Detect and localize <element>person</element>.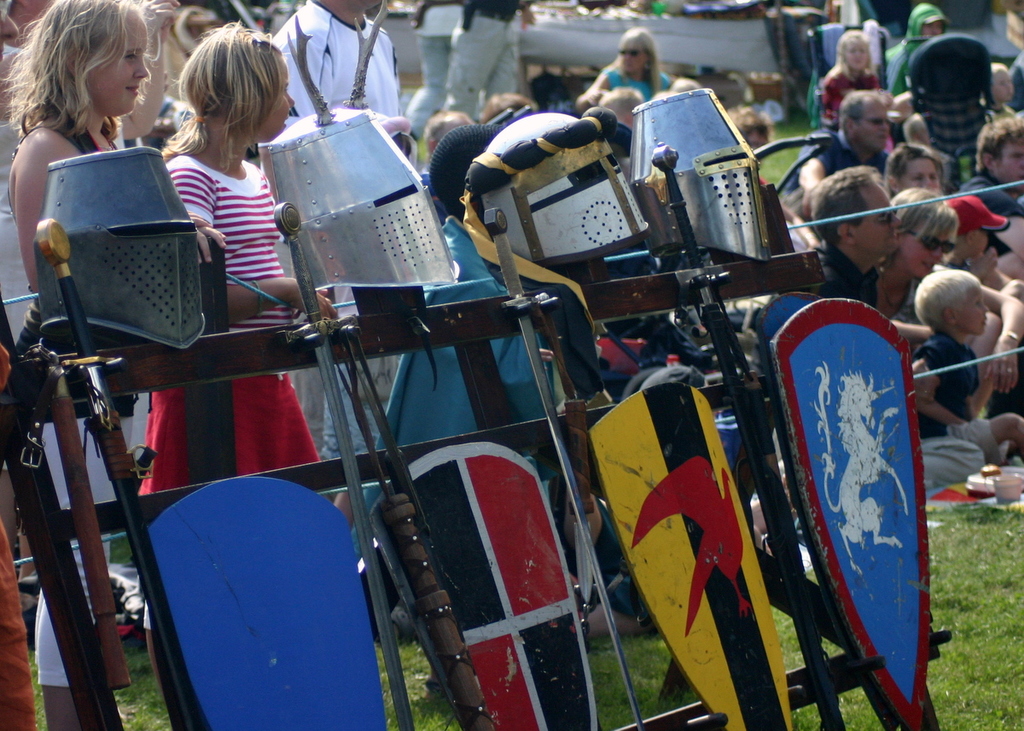
Localized at rect(439, 0, 524, 113).
